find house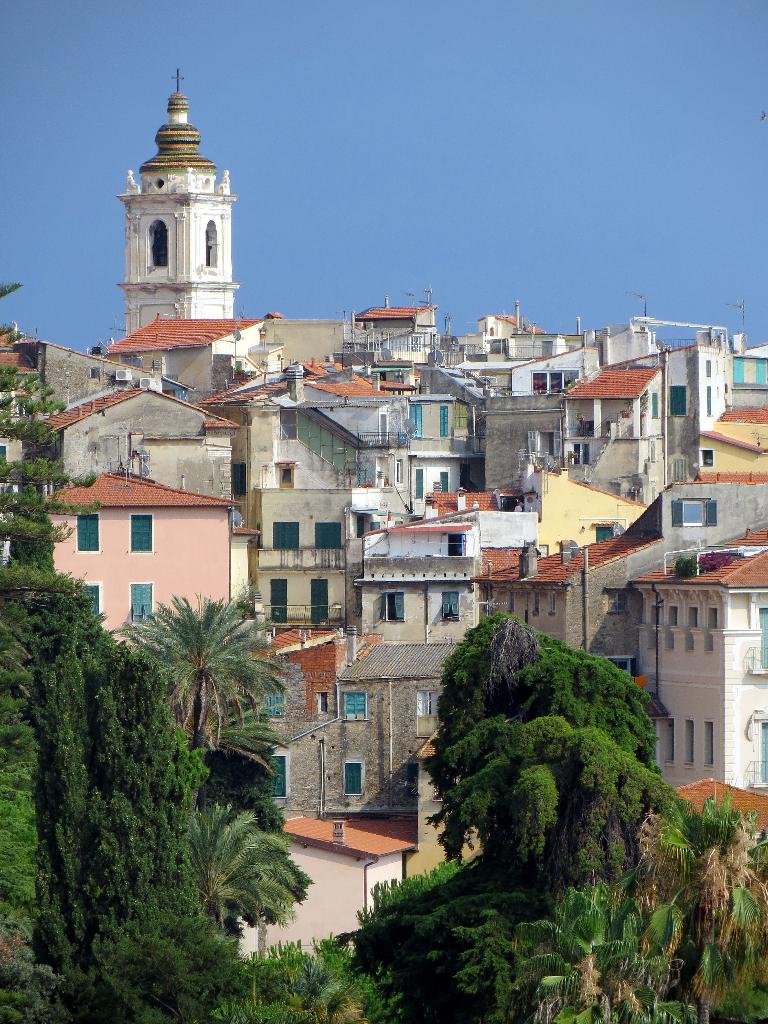
(x1=558, y1=356, x2=663, y2=496)
